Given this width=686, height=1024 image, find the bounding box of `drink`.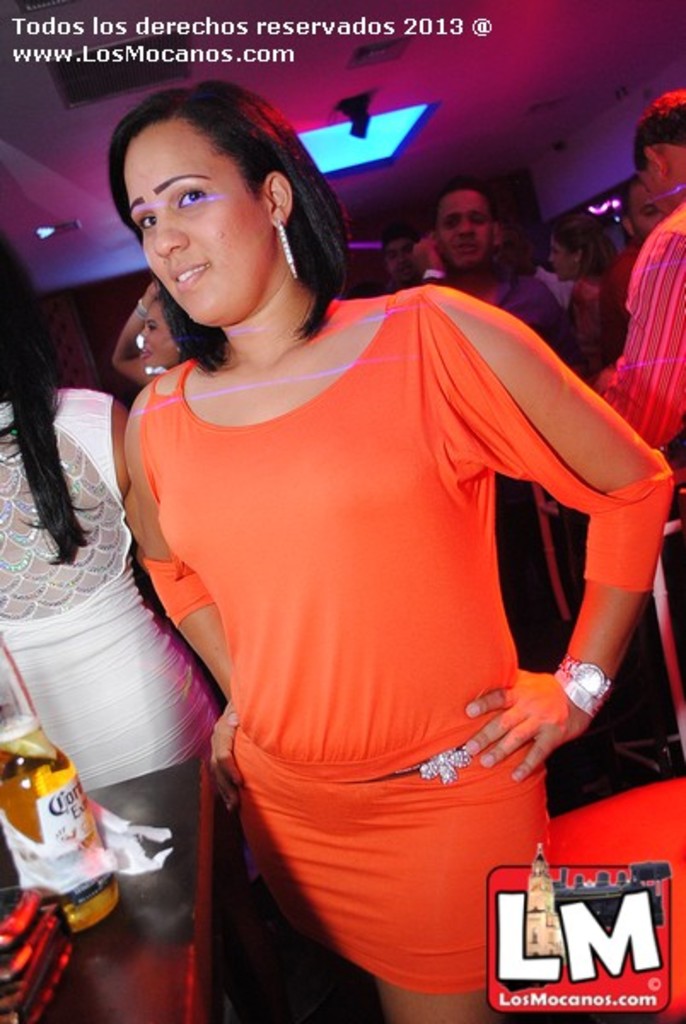
0,715,116,930.
